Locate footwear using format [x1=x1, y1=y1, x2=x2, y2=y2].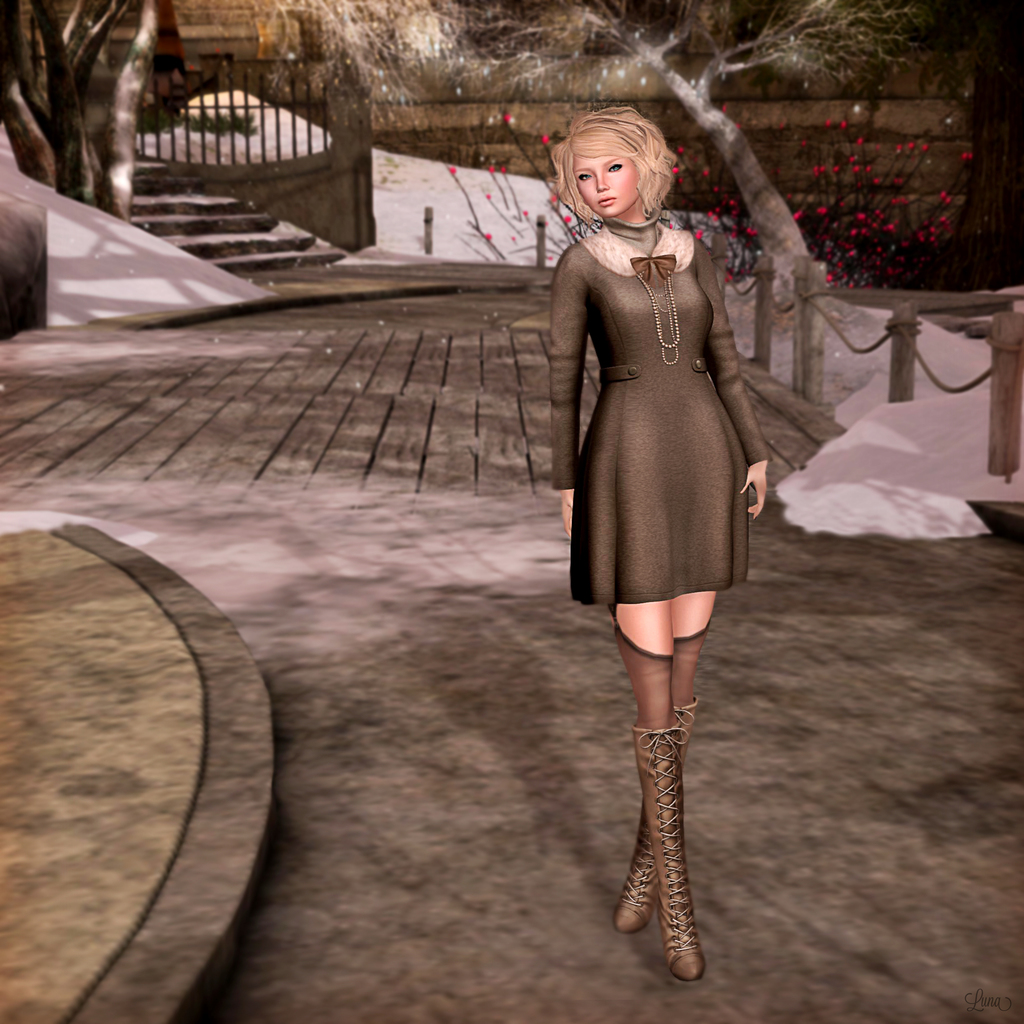
[x1=612, y1=698, x2=699, y2=934].
